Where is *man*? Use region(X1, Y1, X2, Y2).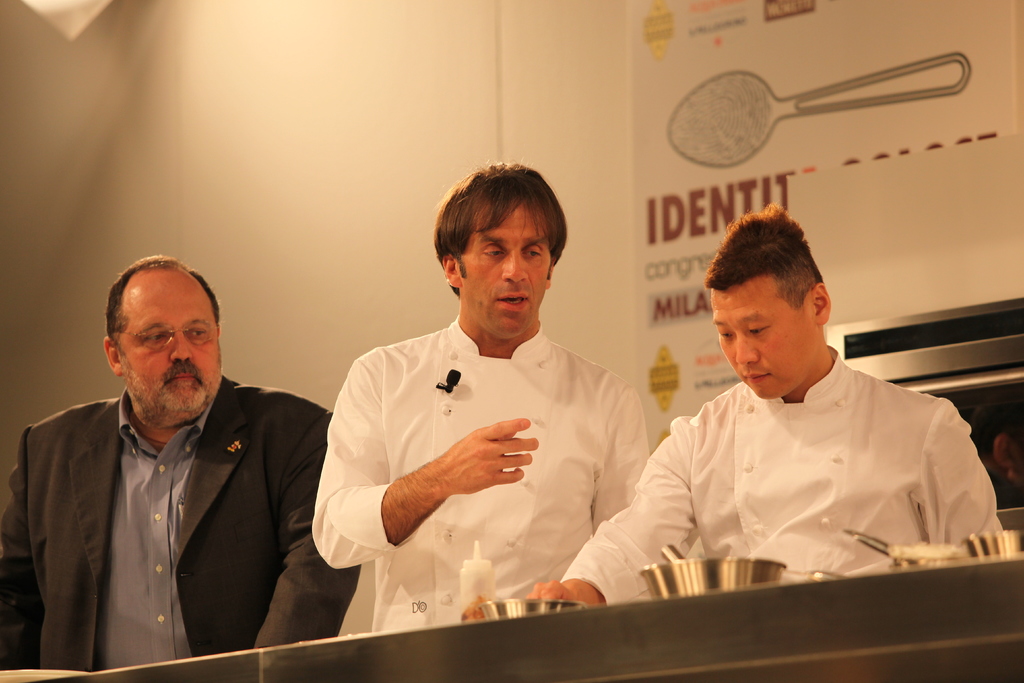
region(1, 251, 341, 676).
